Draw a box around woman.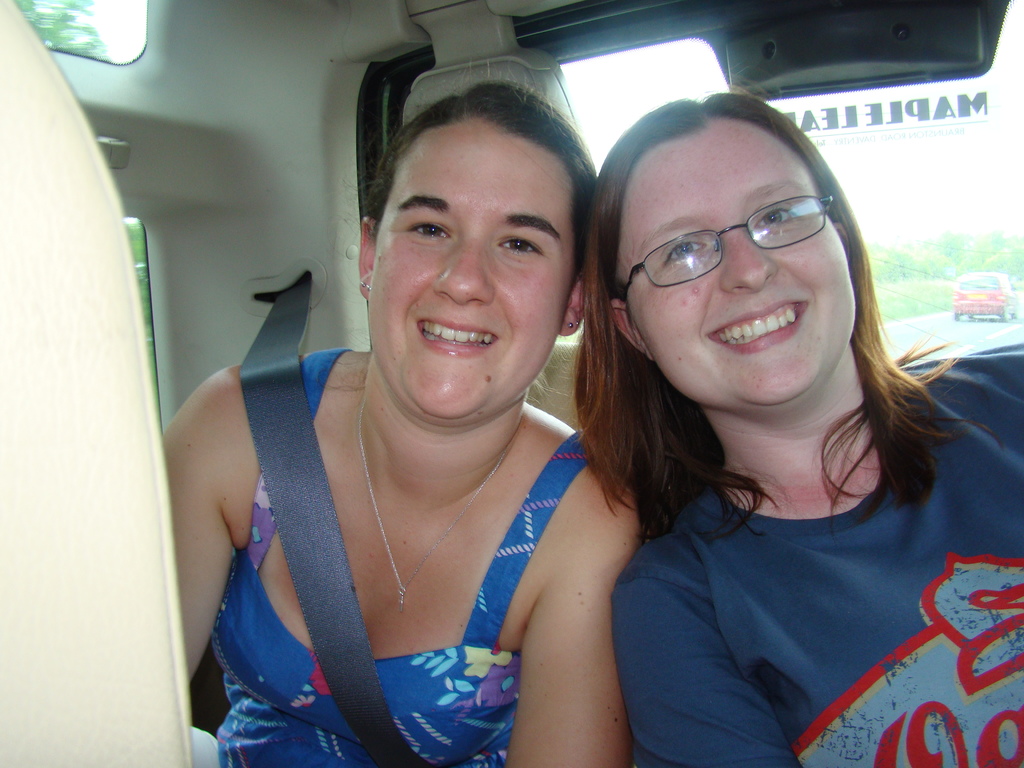
[568, 65, 1023, 767].
